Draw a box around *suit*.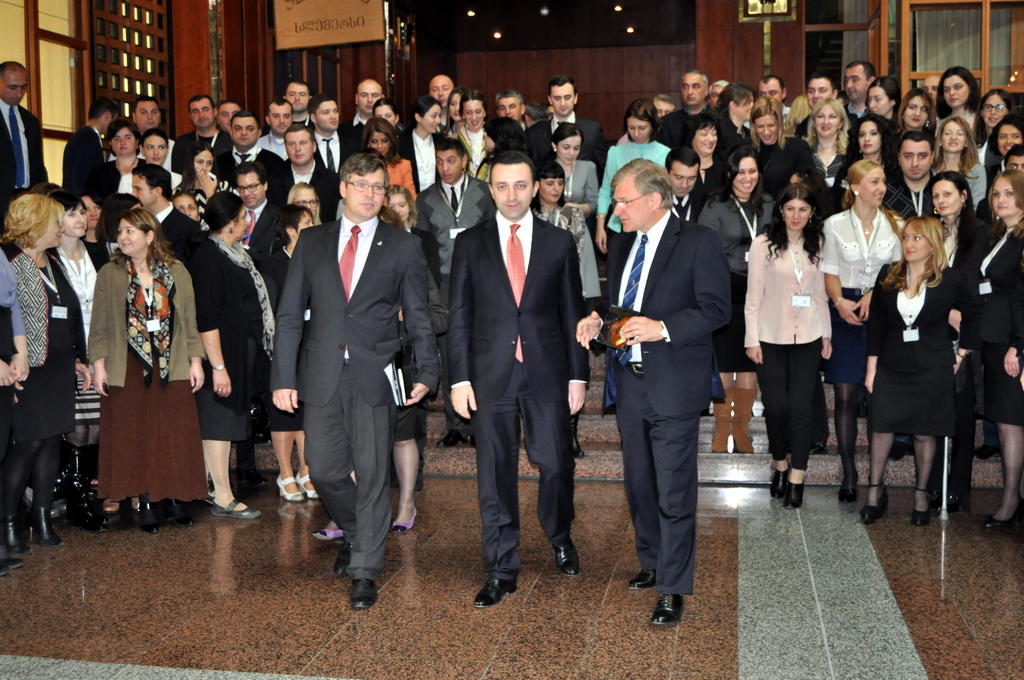
403:127:451:193.
